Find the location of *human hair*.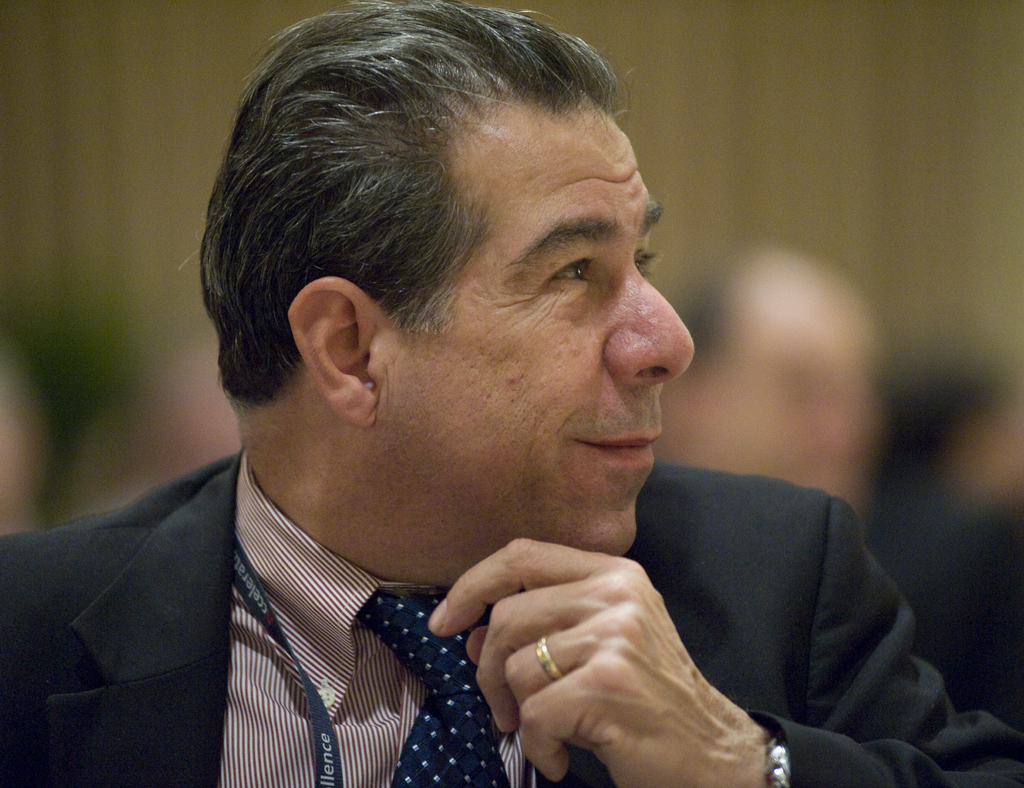
Location: (187, 4, 639, 445).
